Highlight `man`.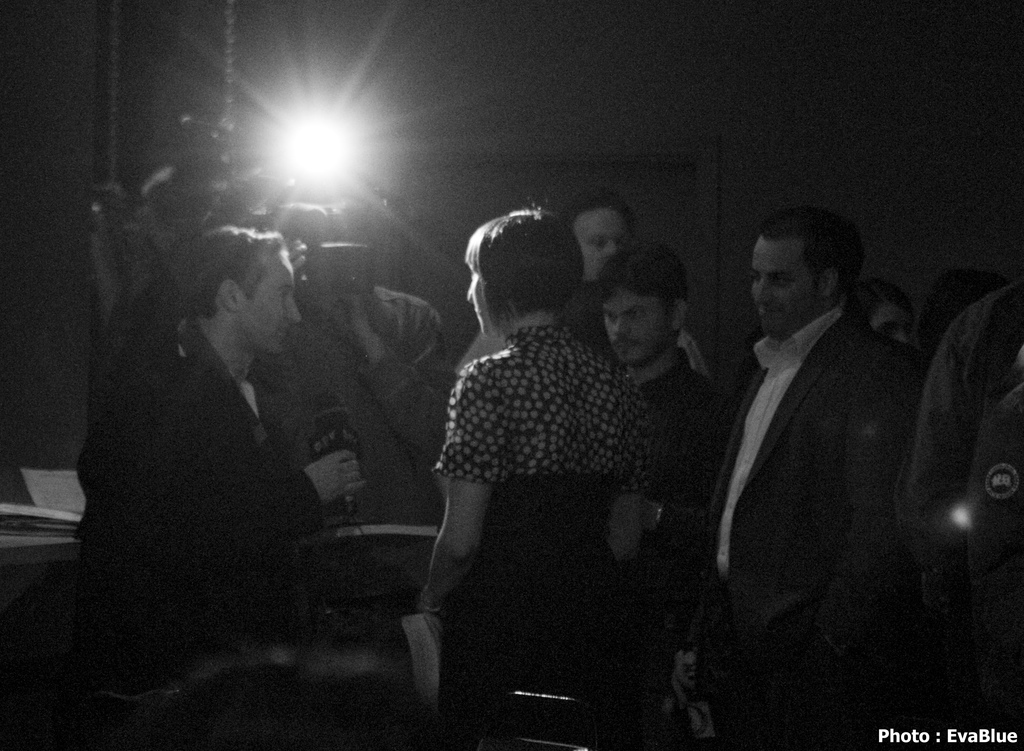
Highlighted region: {"left": 455, "top": 188, "right": 712, "bottom": 372}.
